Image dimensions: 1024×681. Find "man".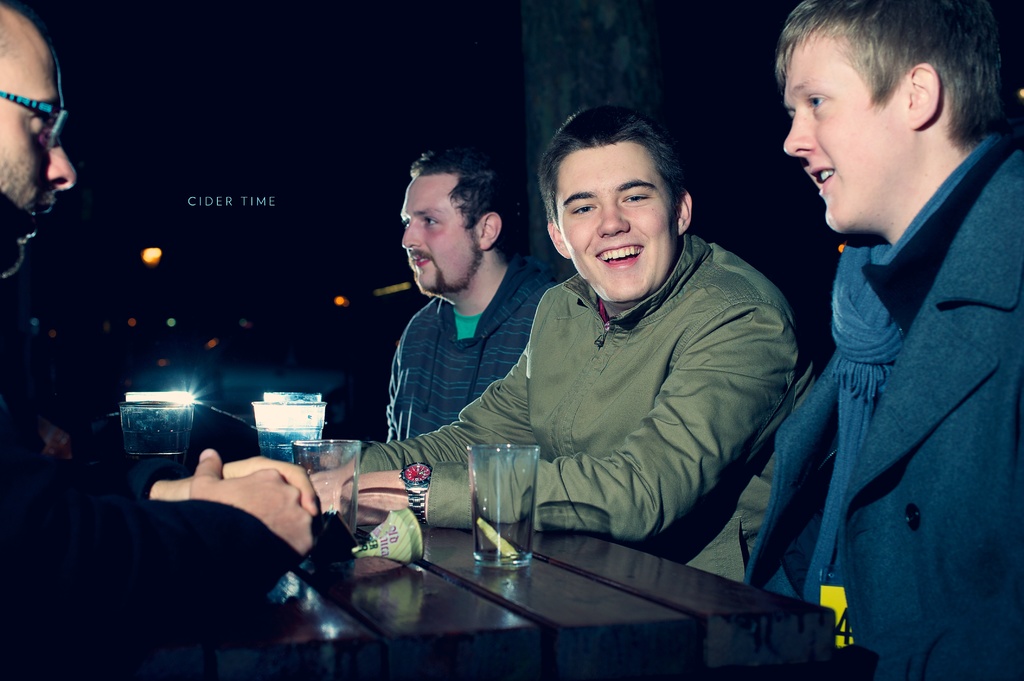
0:0:320:678.
